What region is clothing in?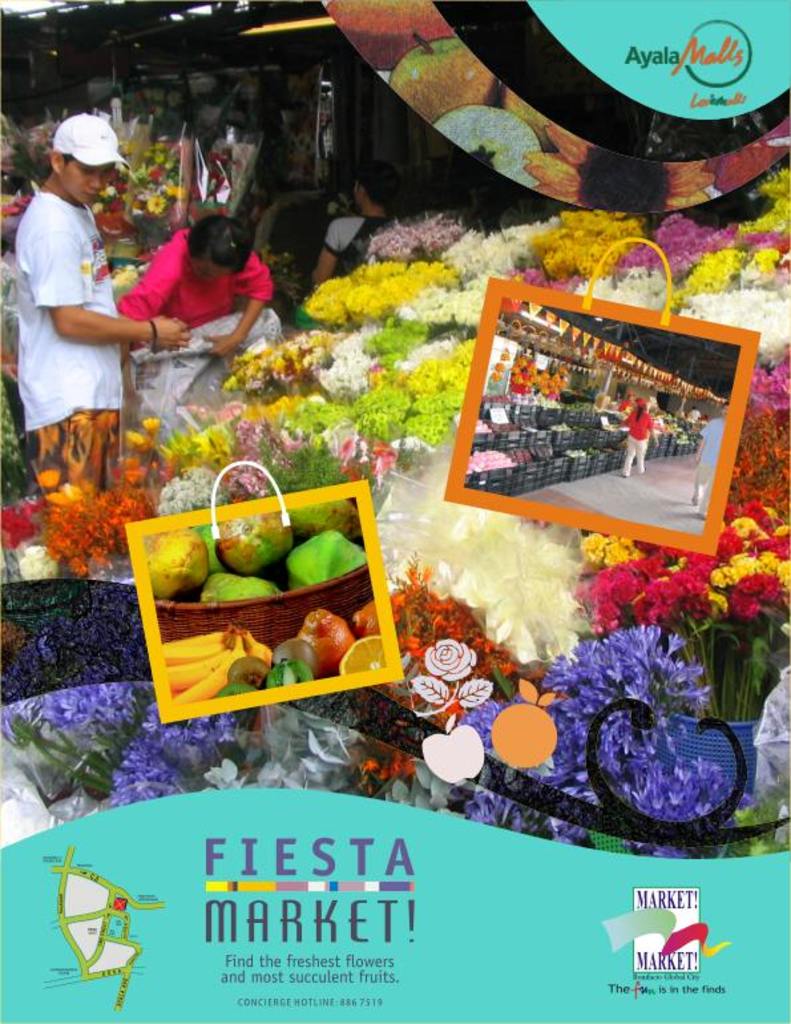
117 223 281 415.
